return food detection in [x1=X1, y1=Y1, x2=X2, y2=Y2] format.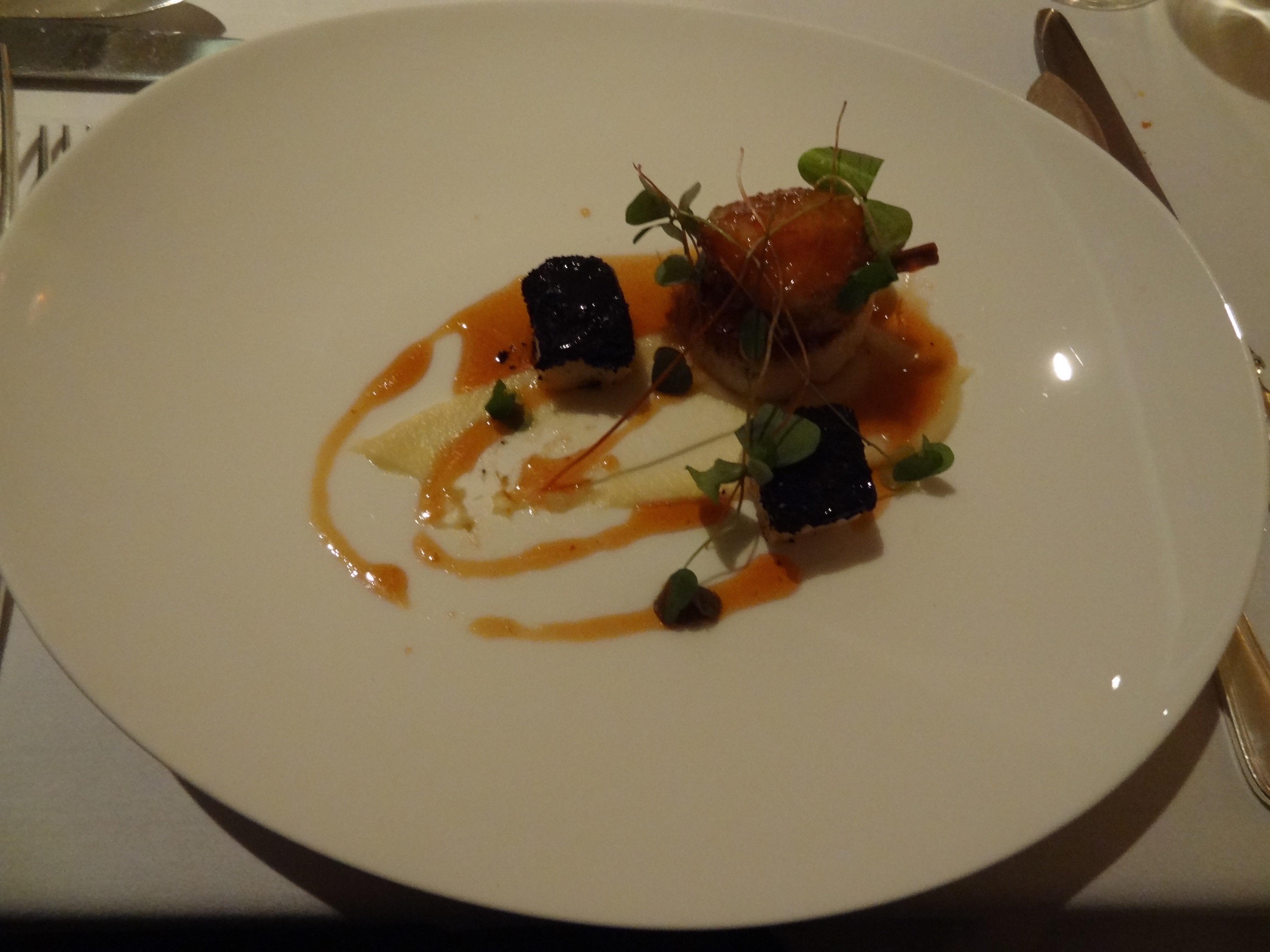
[x1=84, y1=28, x2=266, y2=177].
